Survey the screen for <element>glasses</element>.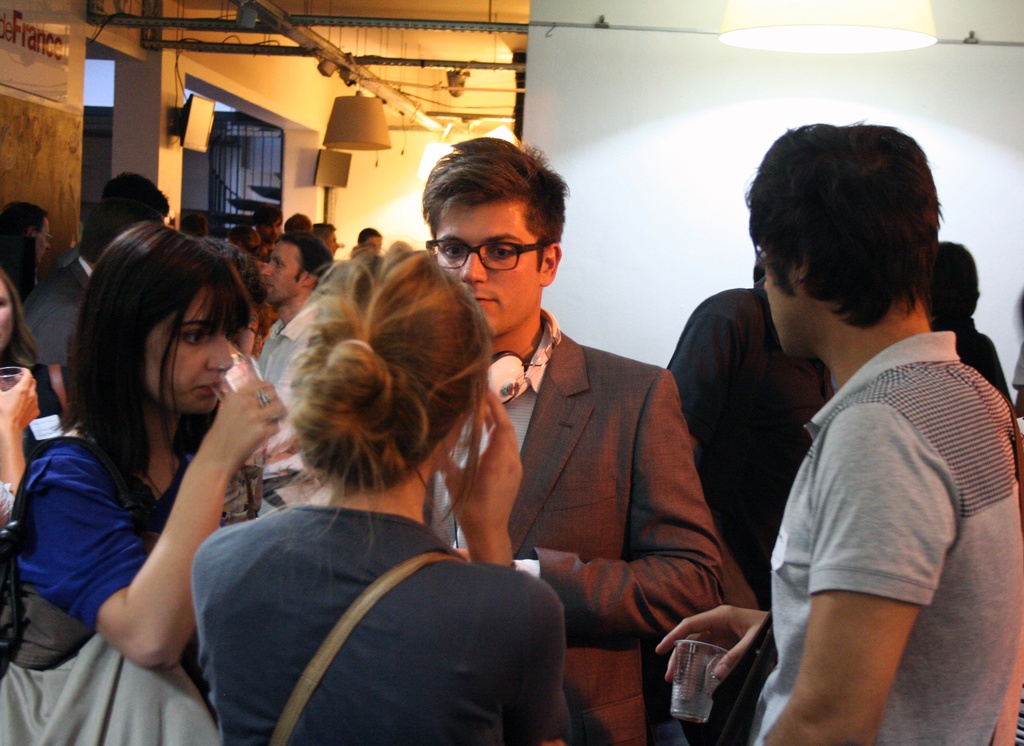
Survey found: rect(426, 226, 559, 279).
